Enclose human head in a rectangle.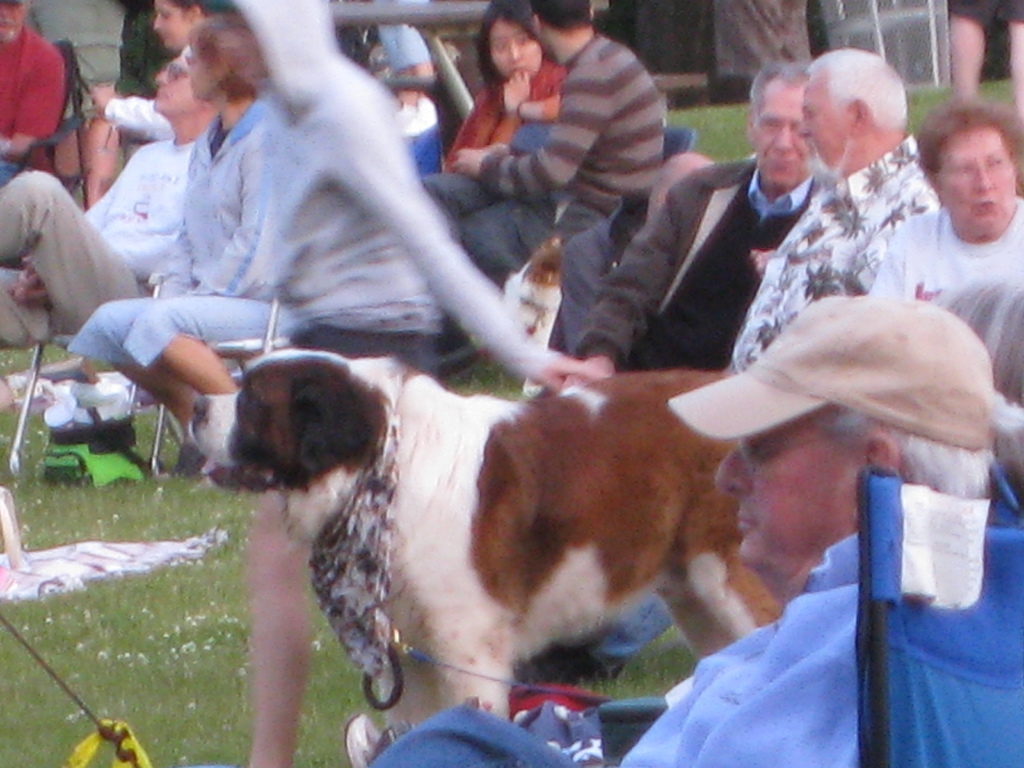
(184, 15, 240, 100).
